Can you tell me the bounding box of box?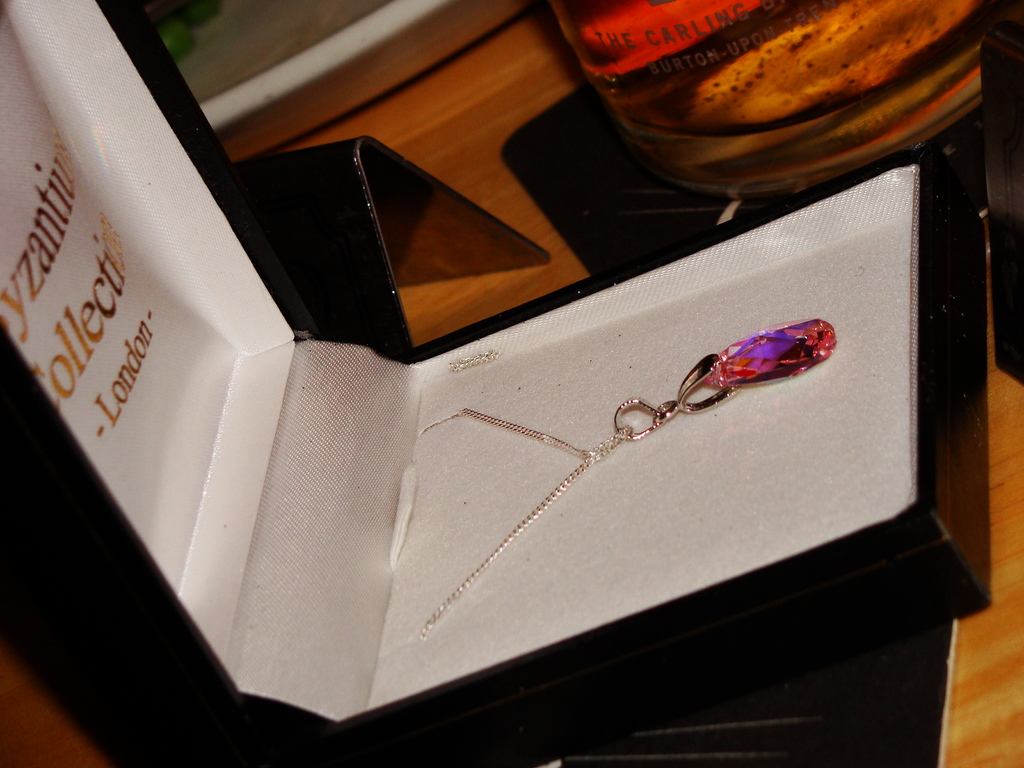
(left=23, top=0, right=1011, bottom=767).
